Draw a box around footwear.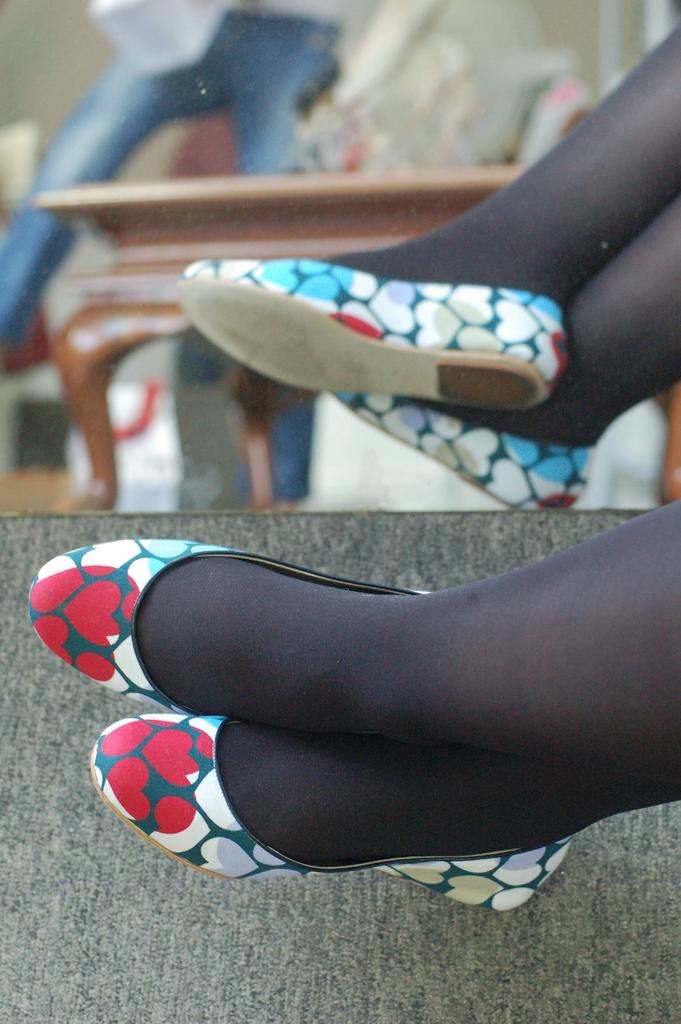
l=88, t=669, r=622, b=882.
